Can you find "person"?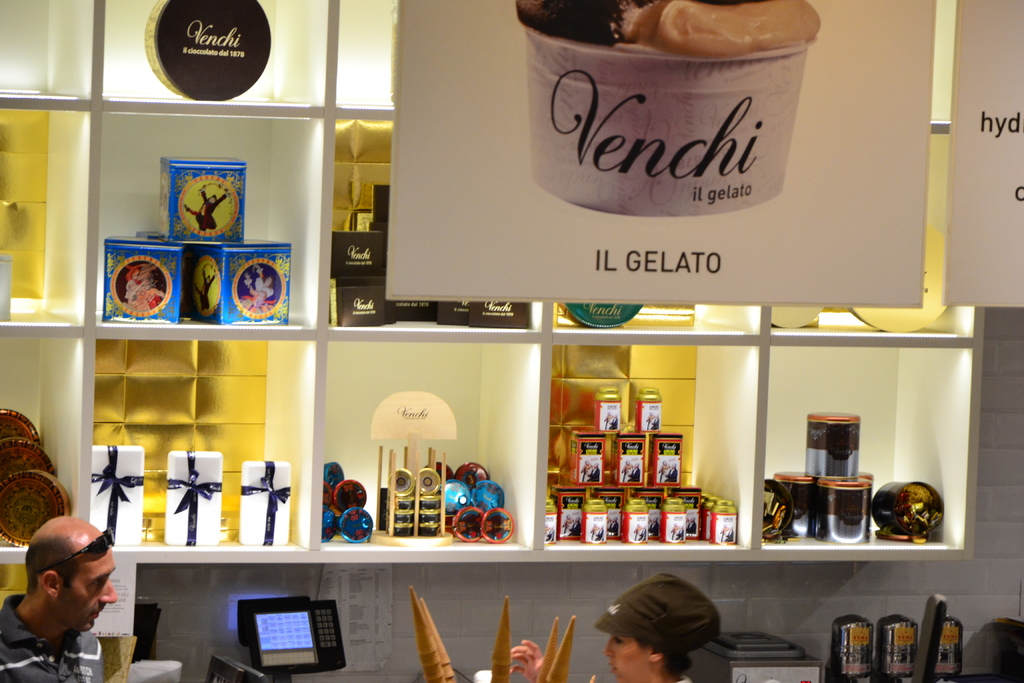
Yes, bounding box: select_region(0, 520, 114, 682).
